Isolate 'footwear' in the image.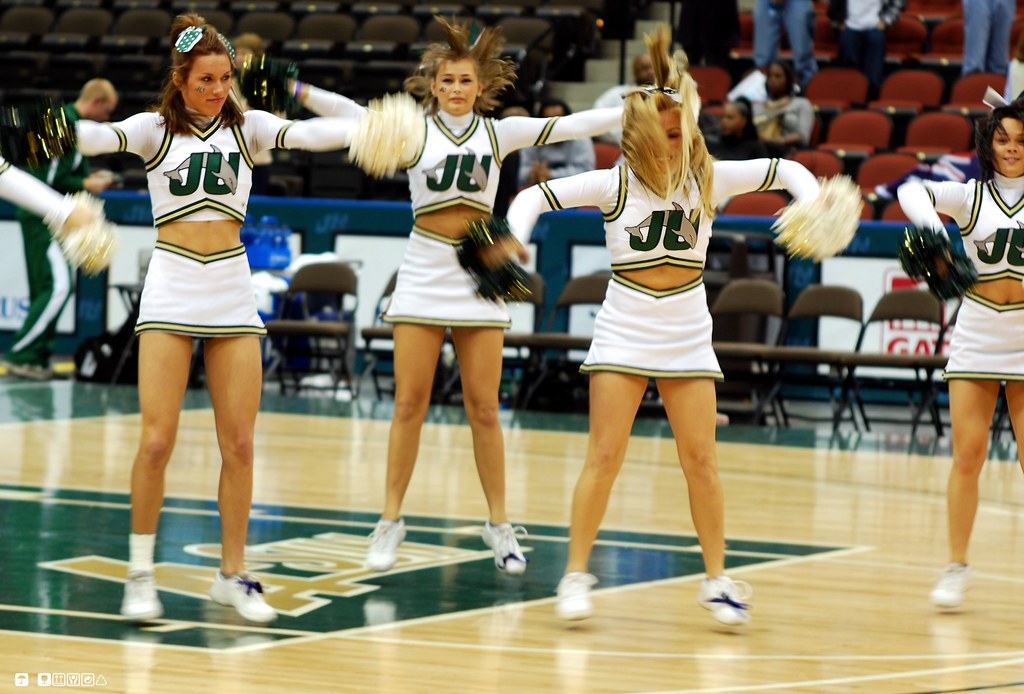
Isolated region: box(362, 520, 404, 571).
